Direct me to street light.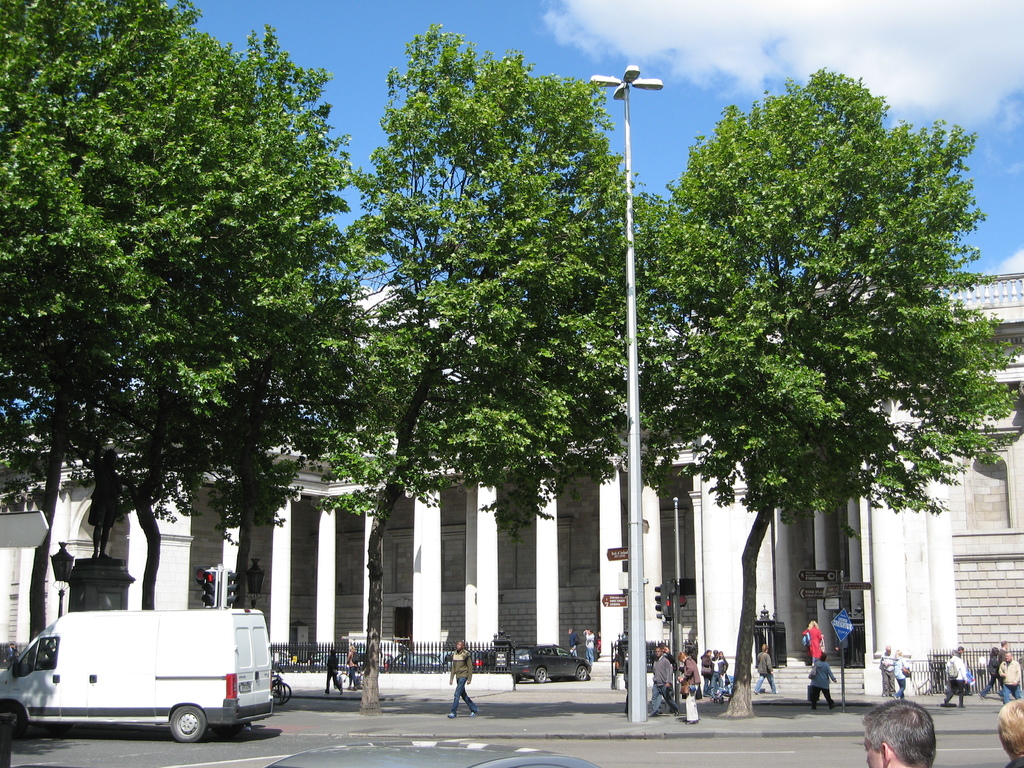
Direction: detection(46, 541, 74, 623).
